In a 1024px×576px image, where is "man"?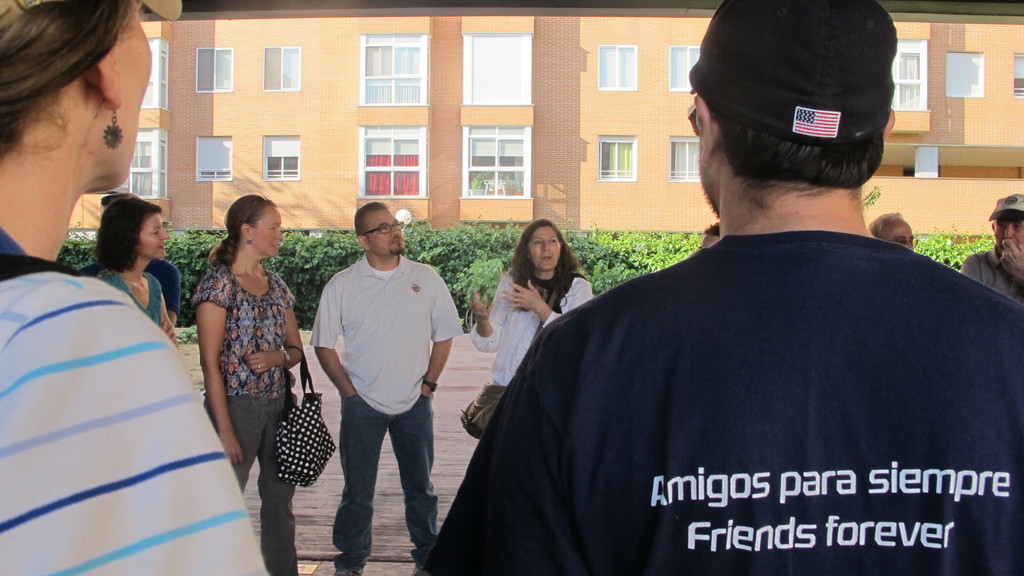
<bbox>301, 193, 458, 557</bbox>.
